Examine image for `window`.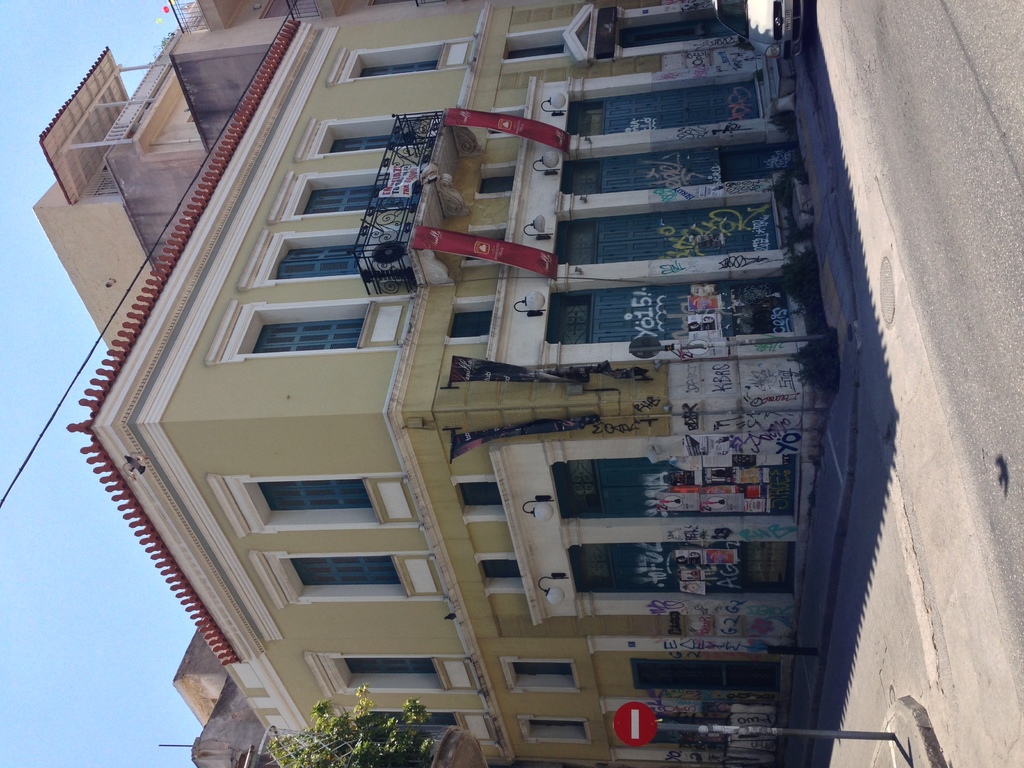
Examination result: [left=269, top=242, right=362, bottom=284].
